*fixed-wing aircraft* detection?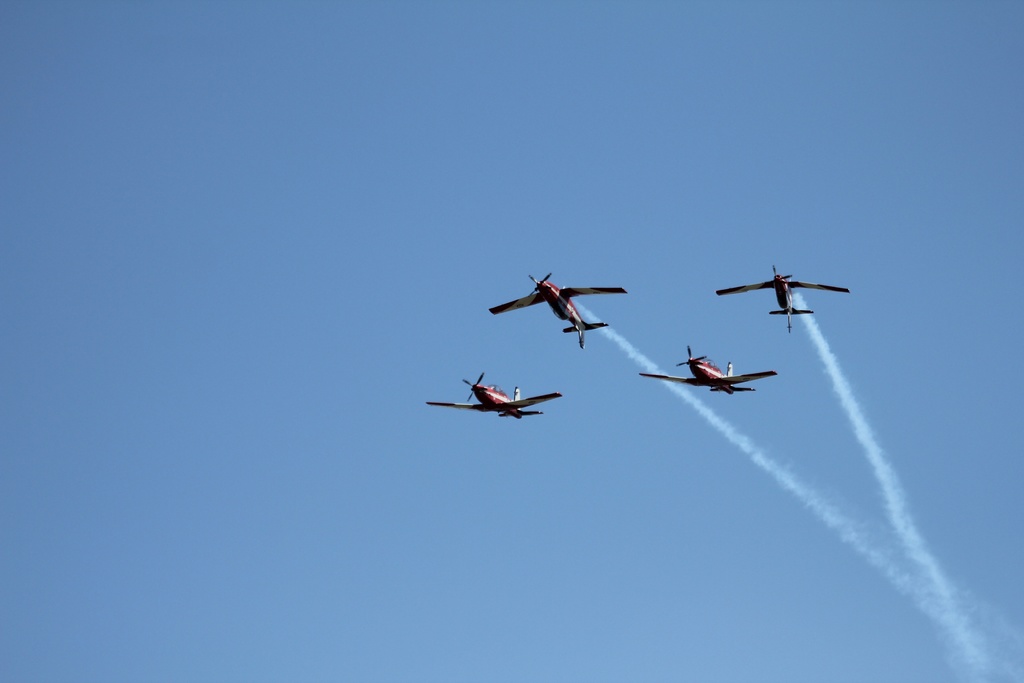
pyautogui.locateOnScreen(711, 261, 854, 336)
